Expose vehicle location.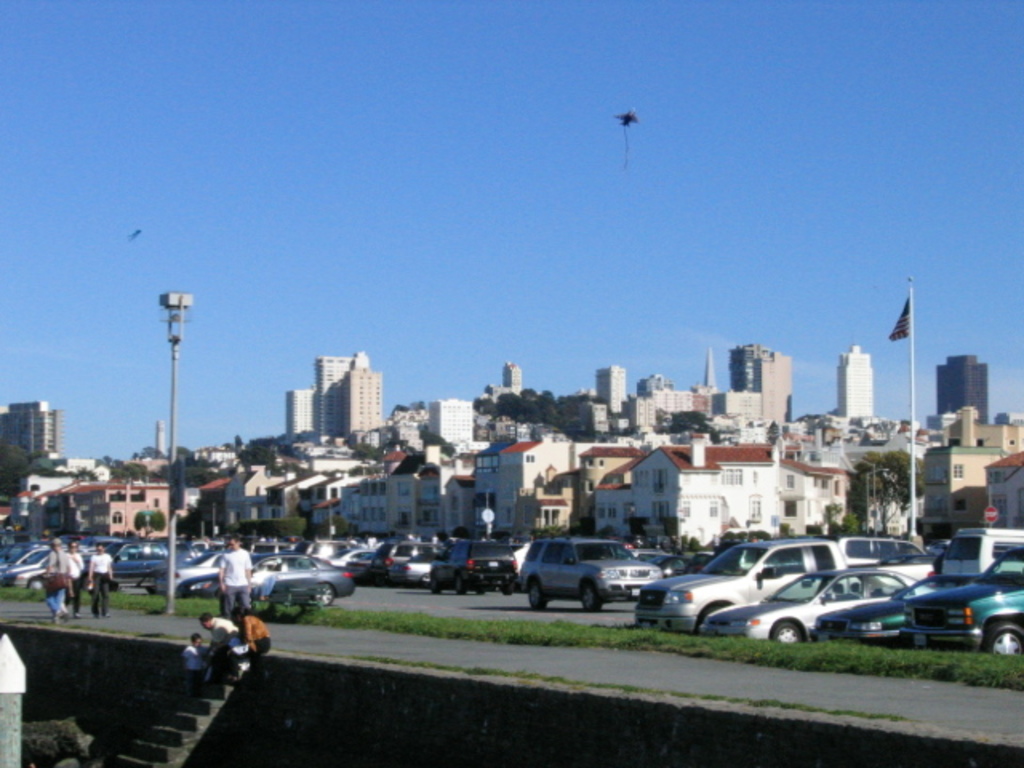
Exposed at l=613, t=106, r=637, b=128.
